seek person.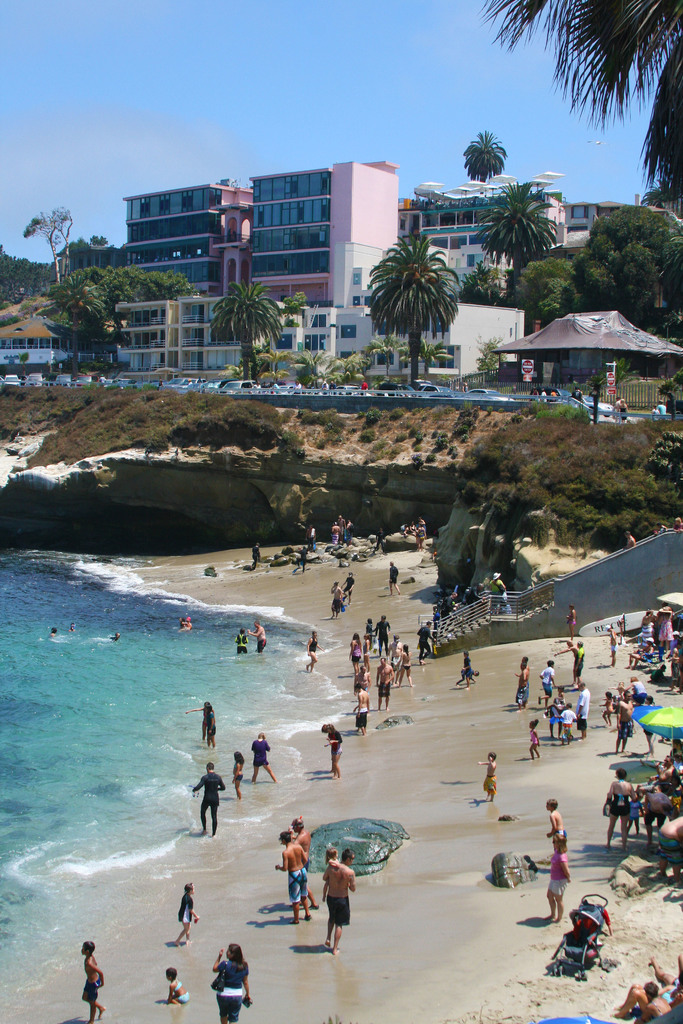
detection(208, 945, 258, 1022).
